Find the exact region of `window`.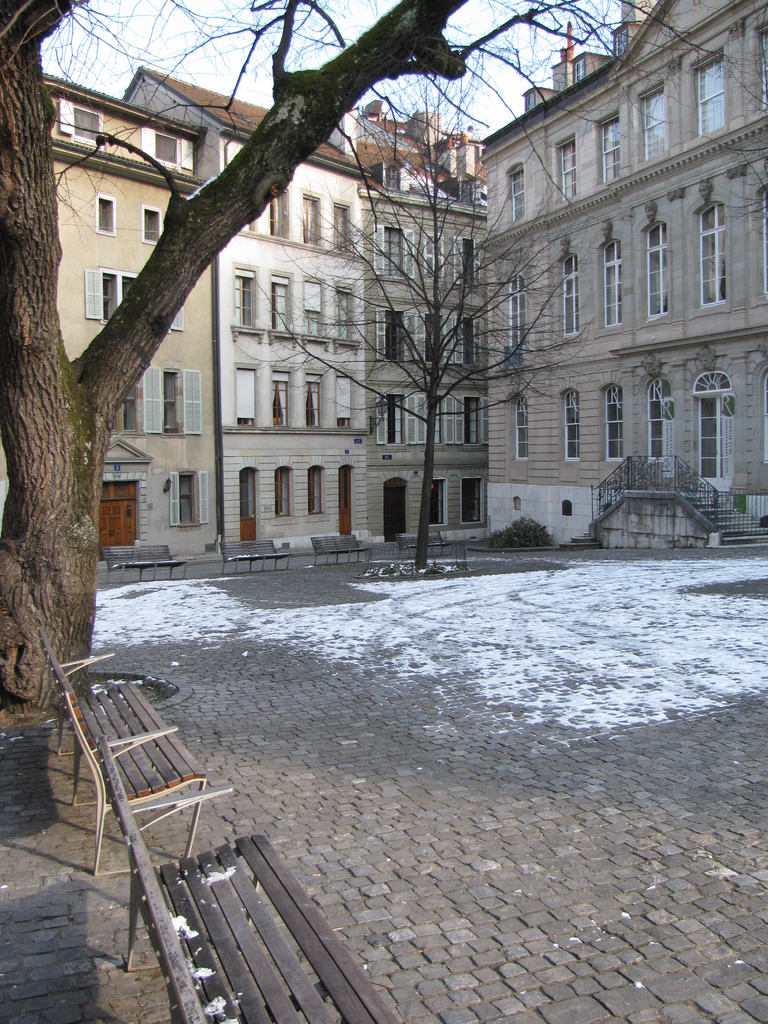
Exact region: (x1=385, y1=159, x2=399, y2=192).
